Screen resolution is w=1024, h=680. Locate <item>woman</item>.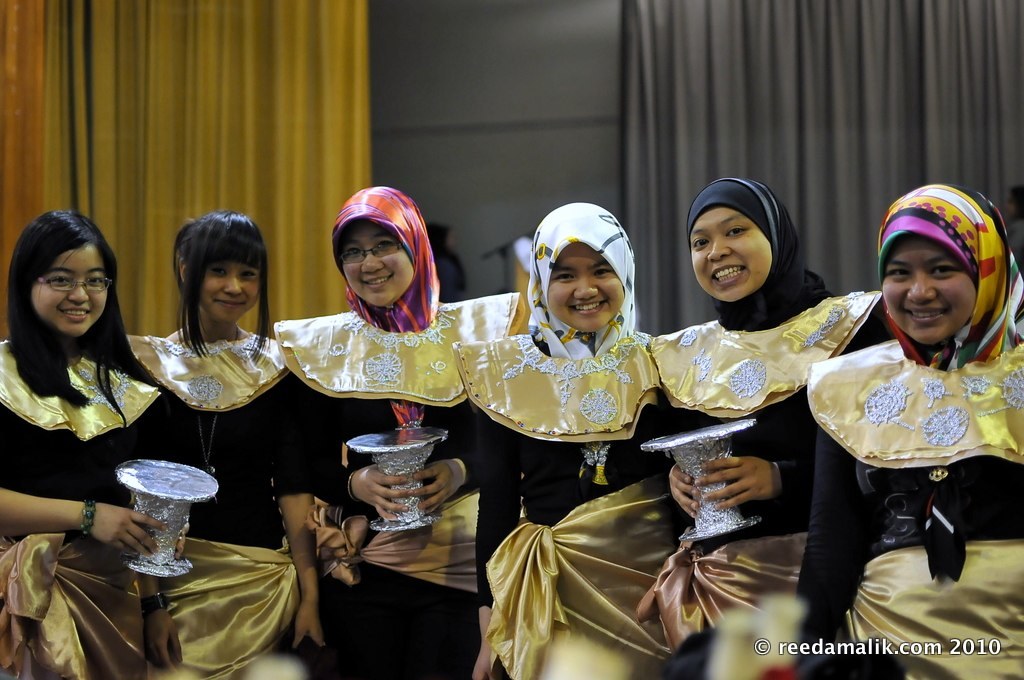
box=[639, 180, 891, 679].
